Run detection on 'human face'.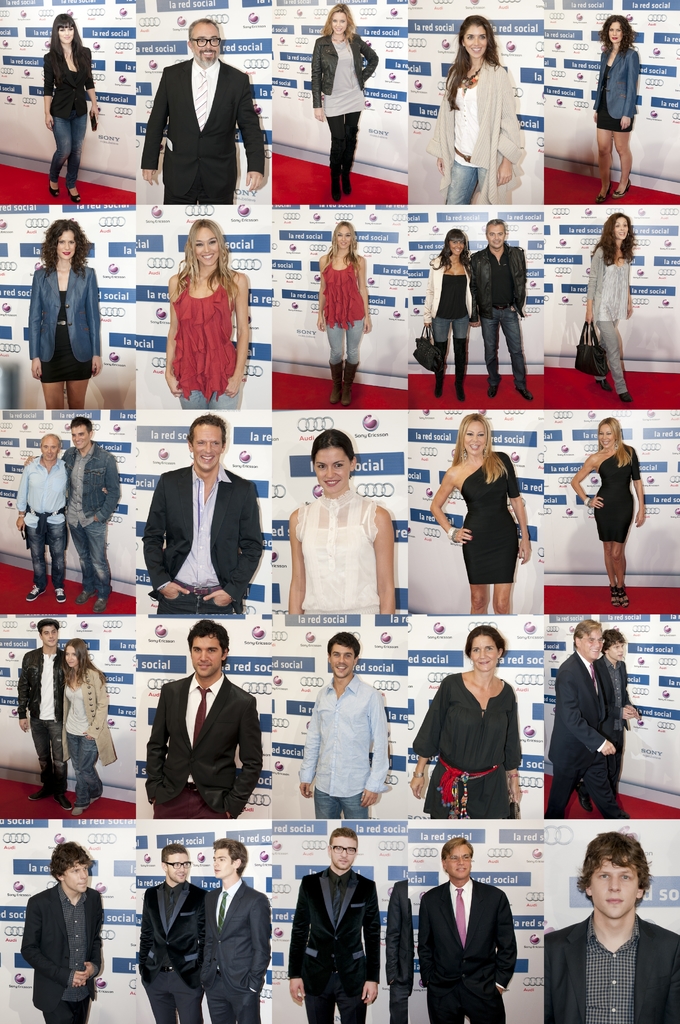
Result: <box>462,422,483,455</box>.
